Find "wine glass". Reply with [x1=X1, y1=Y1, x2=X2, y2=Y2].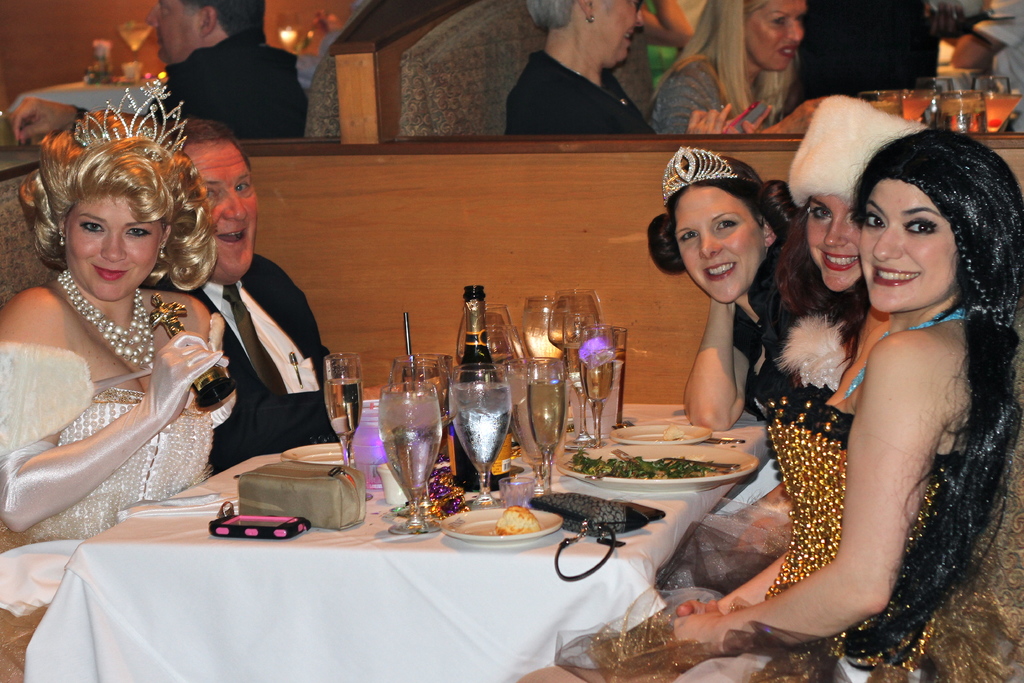
[x1=559, y1=313, x2=596, y2=443].
